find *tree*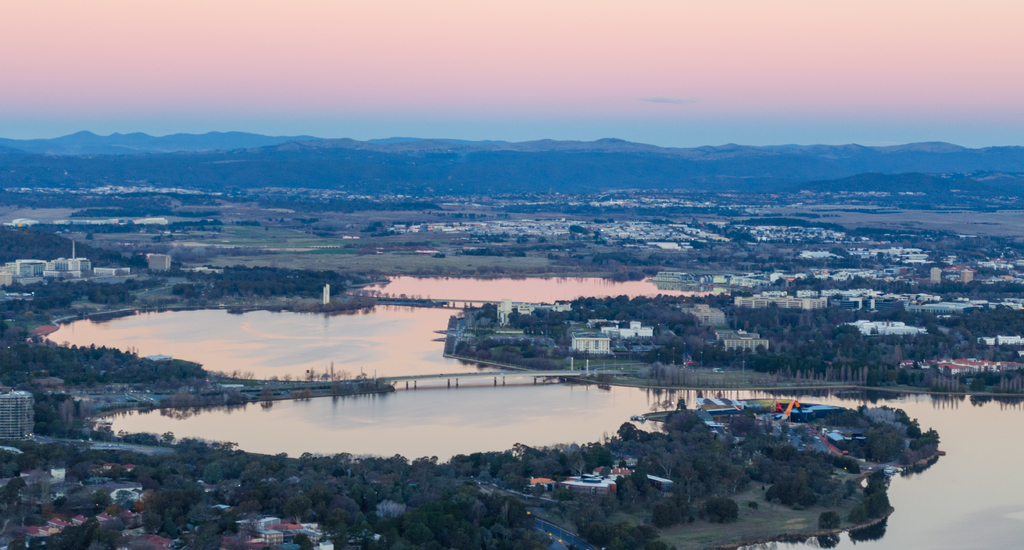
Rect(360, 220, 386, 233)
